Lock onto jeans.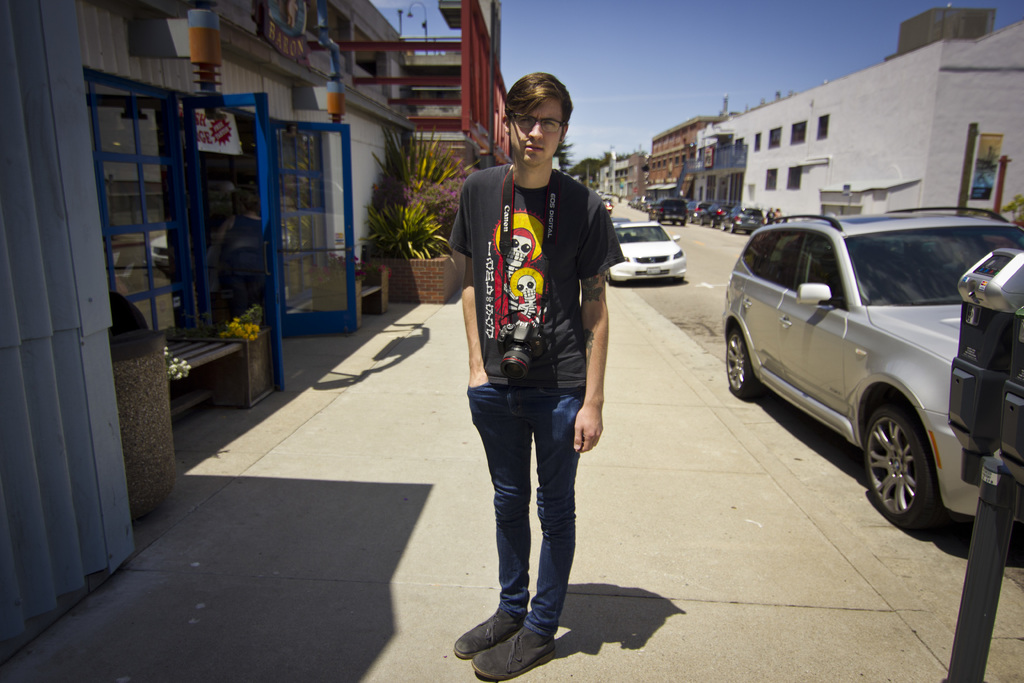
Locked: {"x1": 474, "y1": 395, "x2": 586, "y2": 643}.
